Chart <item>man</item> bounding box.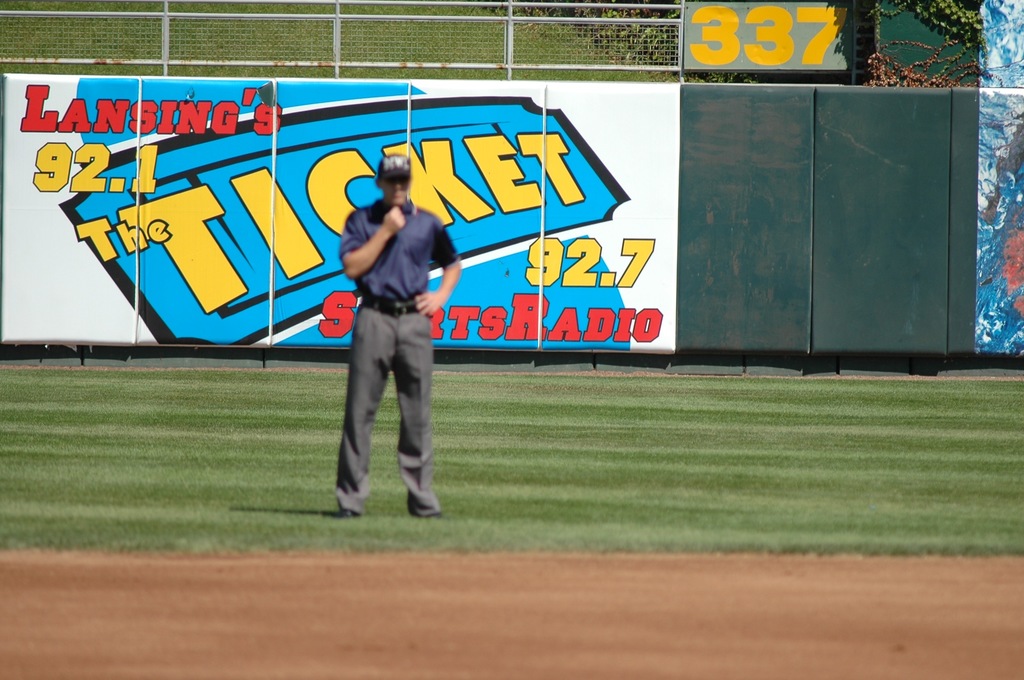
Charted: (left=323, top=134, right=452, bottom=530).
